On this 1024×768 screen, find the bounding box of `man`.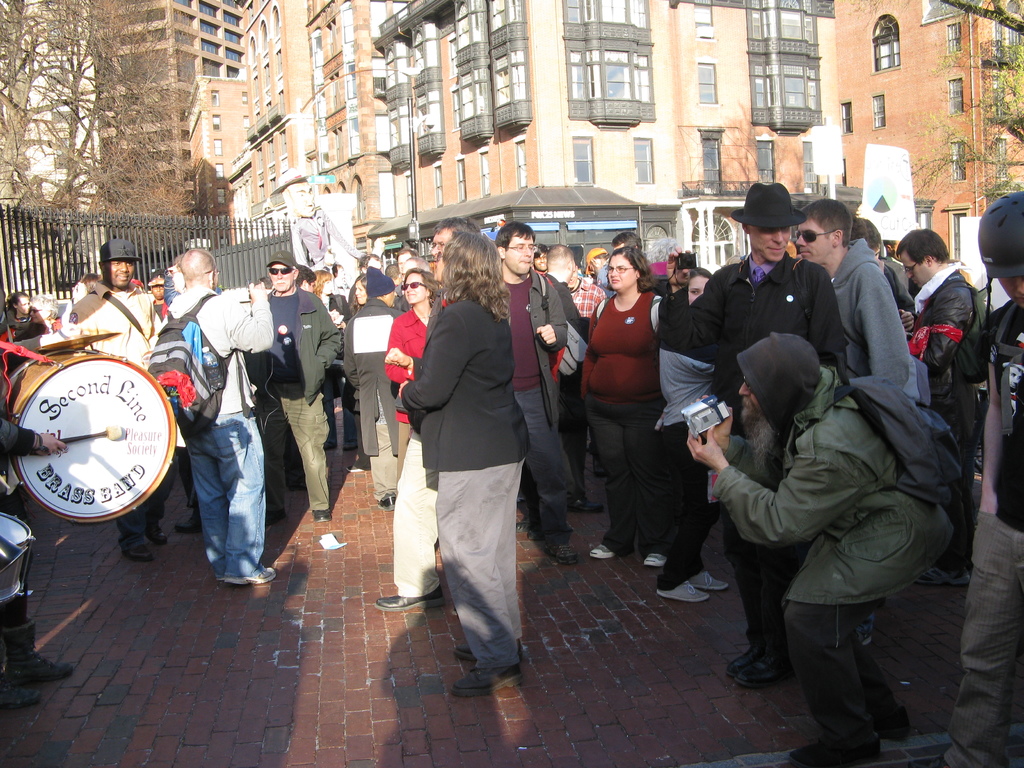
Bounding box: 367 220 481 604.
